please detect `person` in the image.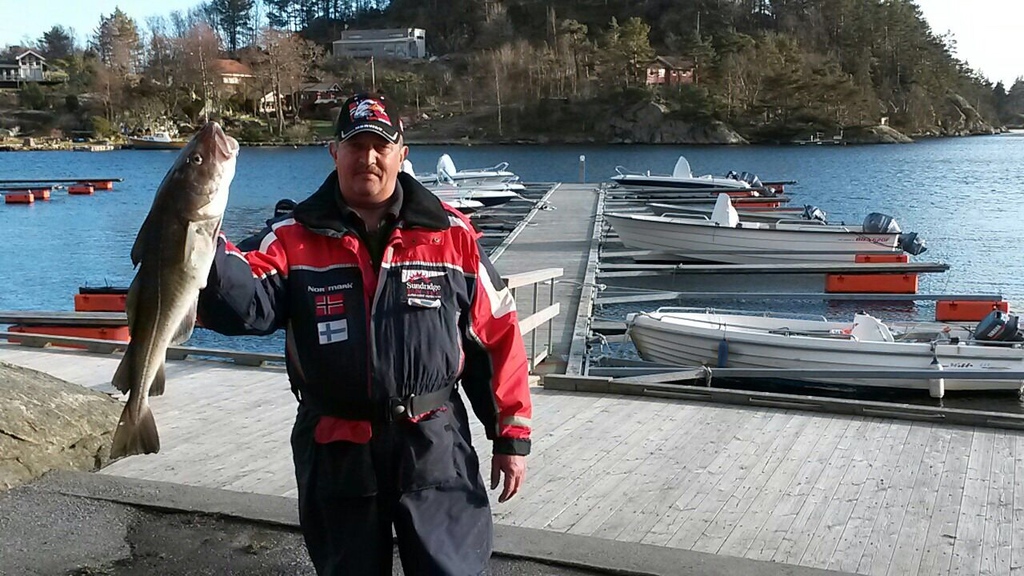
left=198, top=93, right=533, bottom=575.
